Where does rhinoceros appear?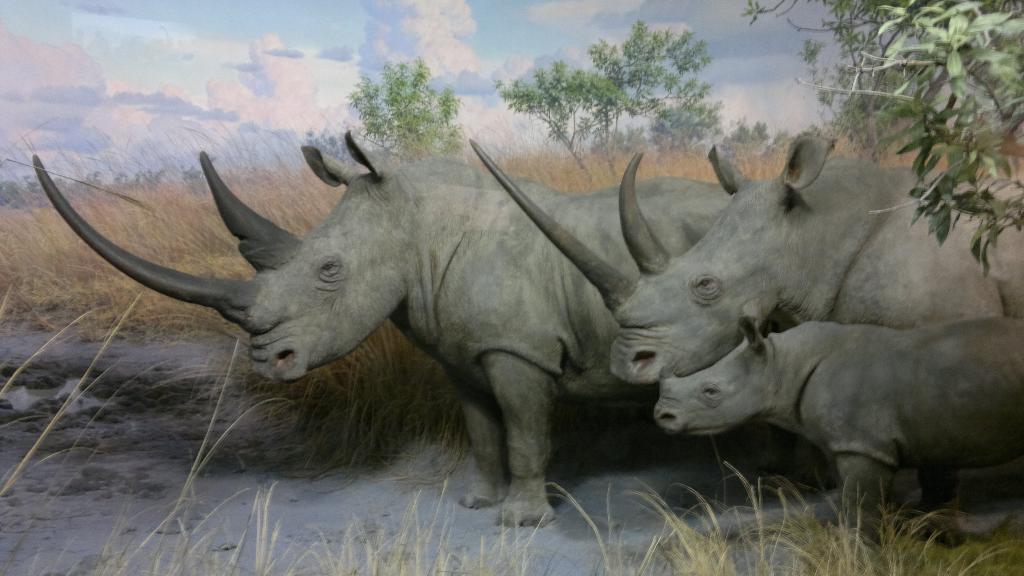
Appears at <bbox>461, 134, 1023, 393</bbox>.
